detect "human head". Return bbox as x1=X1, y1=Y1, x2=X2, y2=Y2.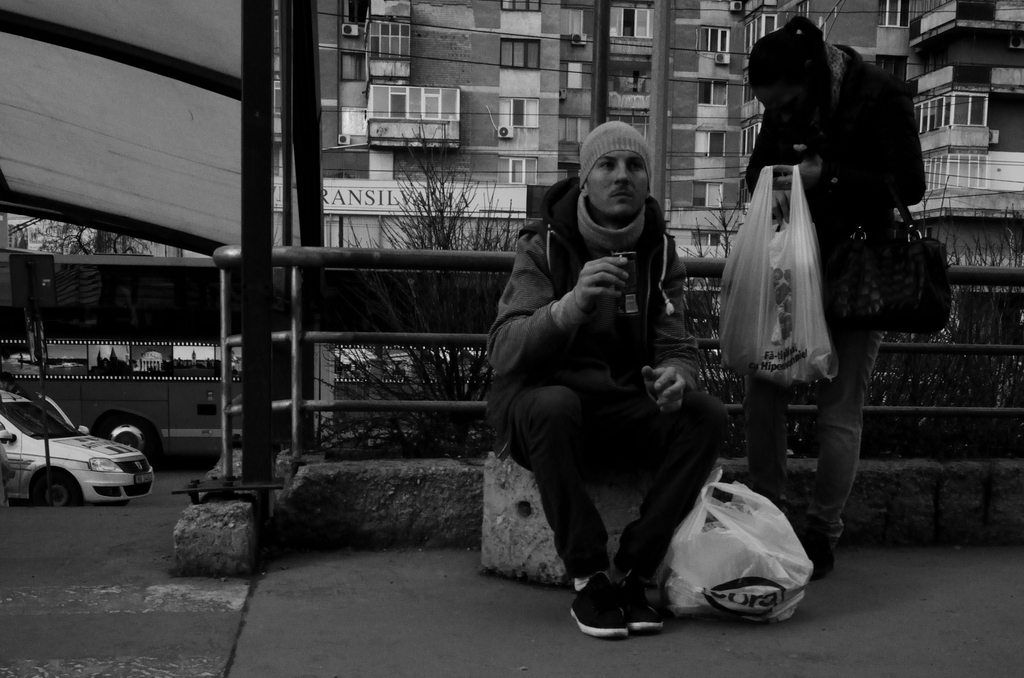
x1=575, y1=117, x2=652, y2=204.
